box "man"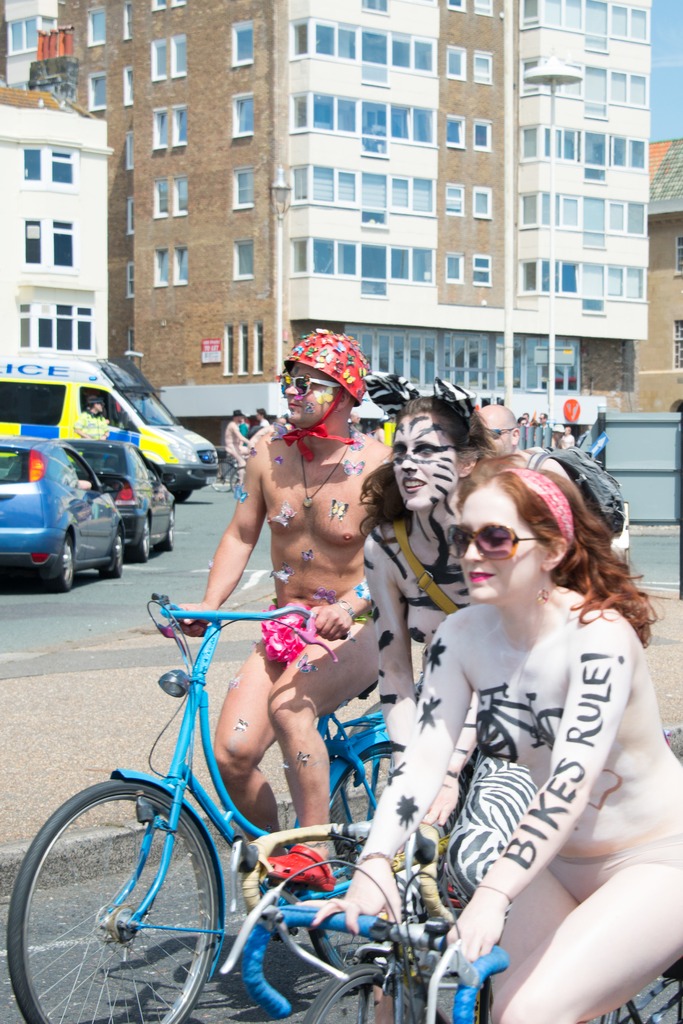
left=223, top=401, right=252, bottom=491
